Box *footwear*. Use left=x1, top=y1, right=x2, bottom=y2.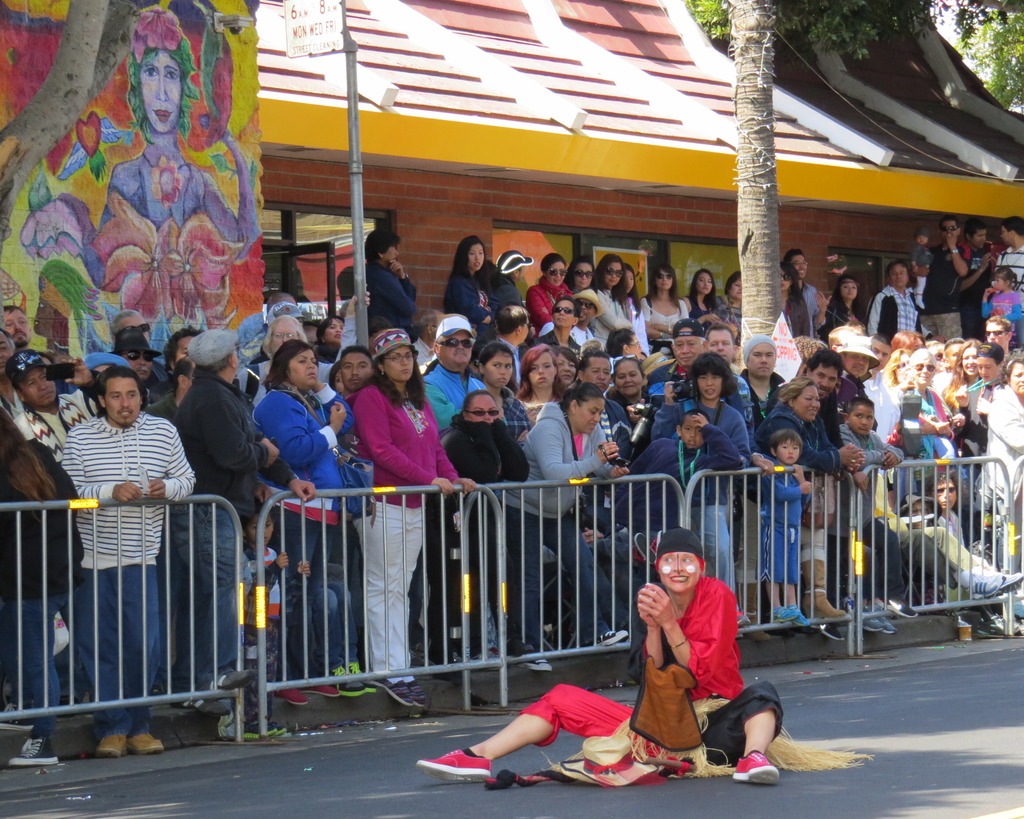
left=417, top=747, right=488, bottom=782.
